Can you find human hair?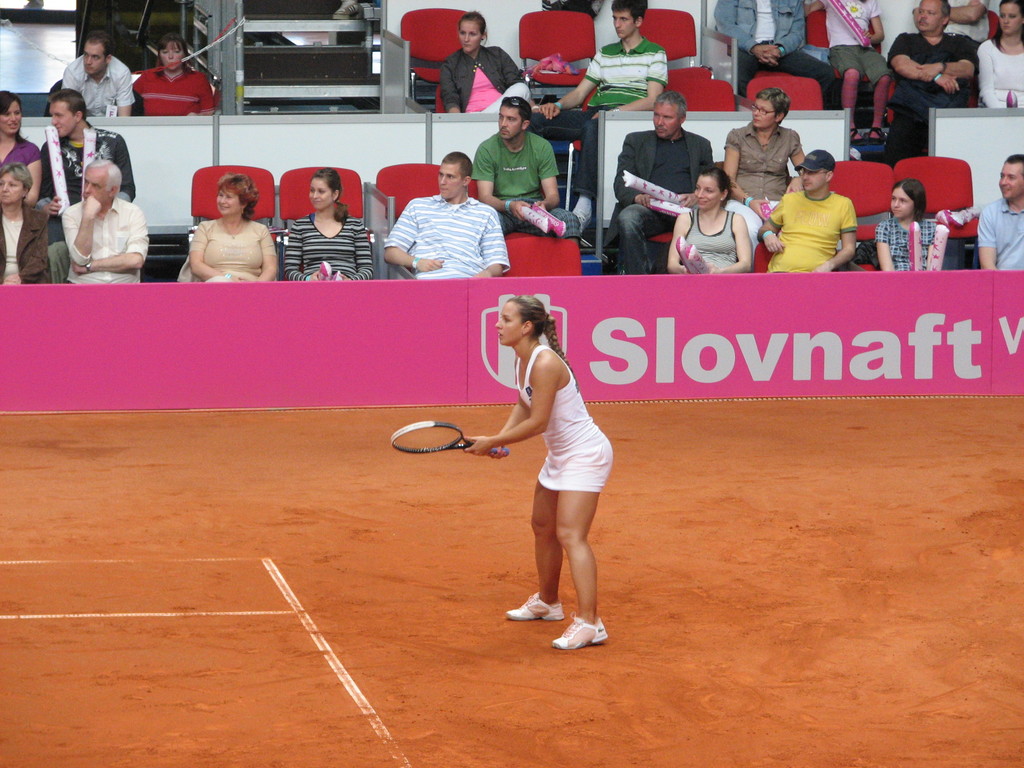
Yes, bounding box: [84,159,123,200].
